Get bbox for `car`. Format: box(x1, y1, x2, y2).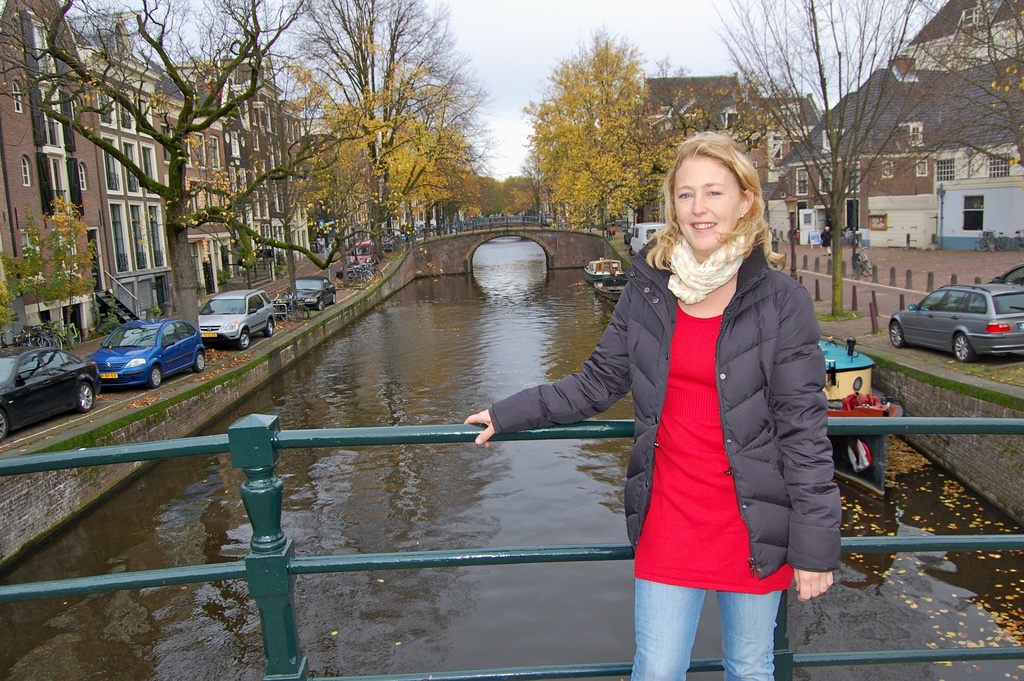
box(283, 276, 334, 315).
